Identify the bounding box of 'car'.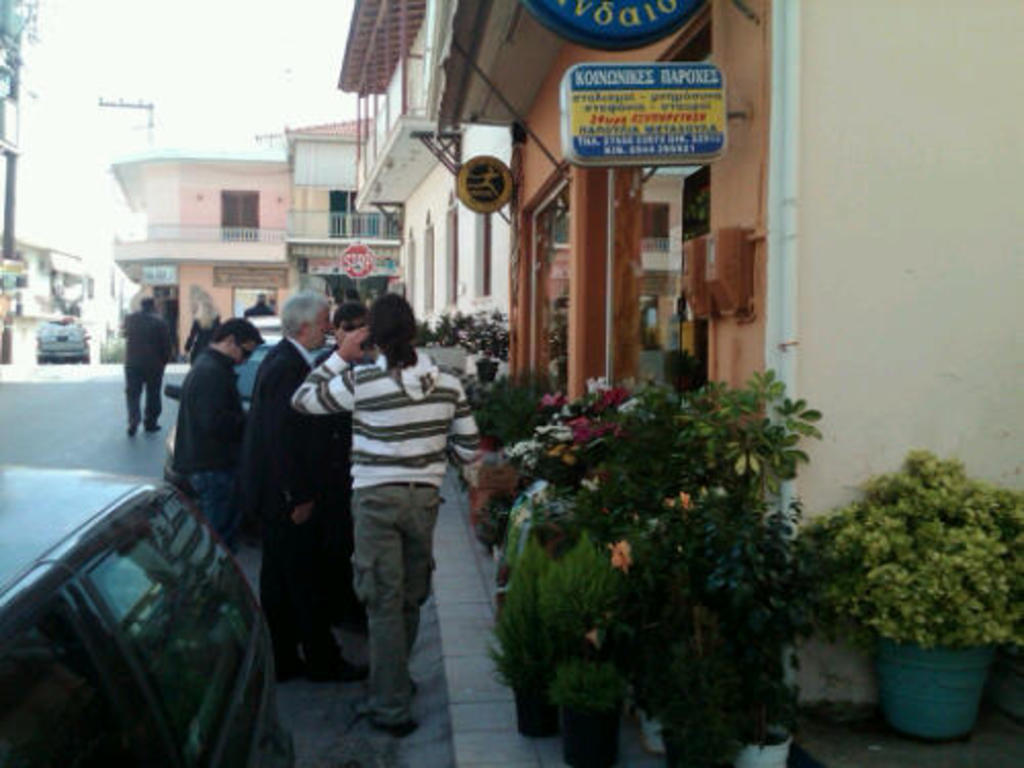
region(27, 315, 90, 362).
